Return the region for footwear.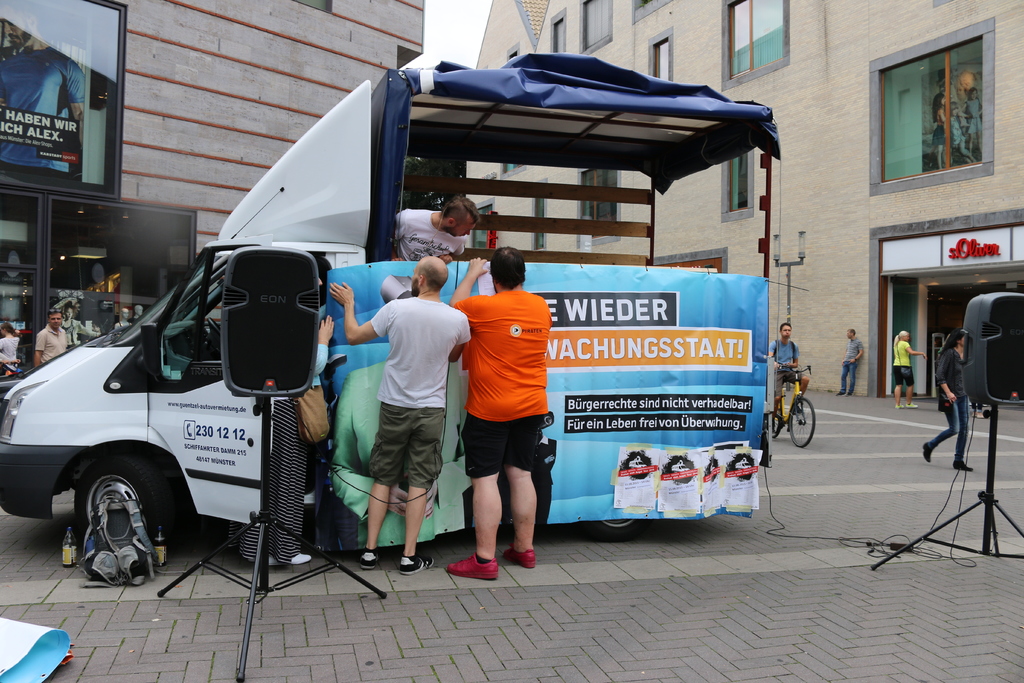
box(972, 411, 975, 416).
